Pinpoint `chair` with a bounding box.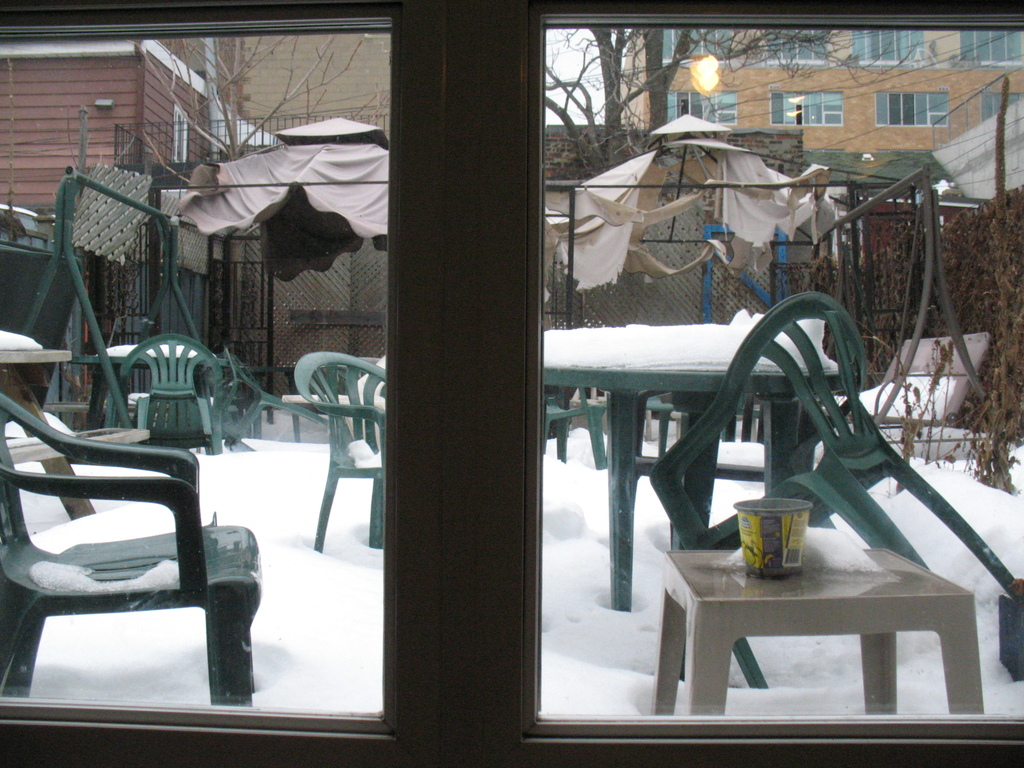
<bbox>115, 332, 225, 458</bbox>.
